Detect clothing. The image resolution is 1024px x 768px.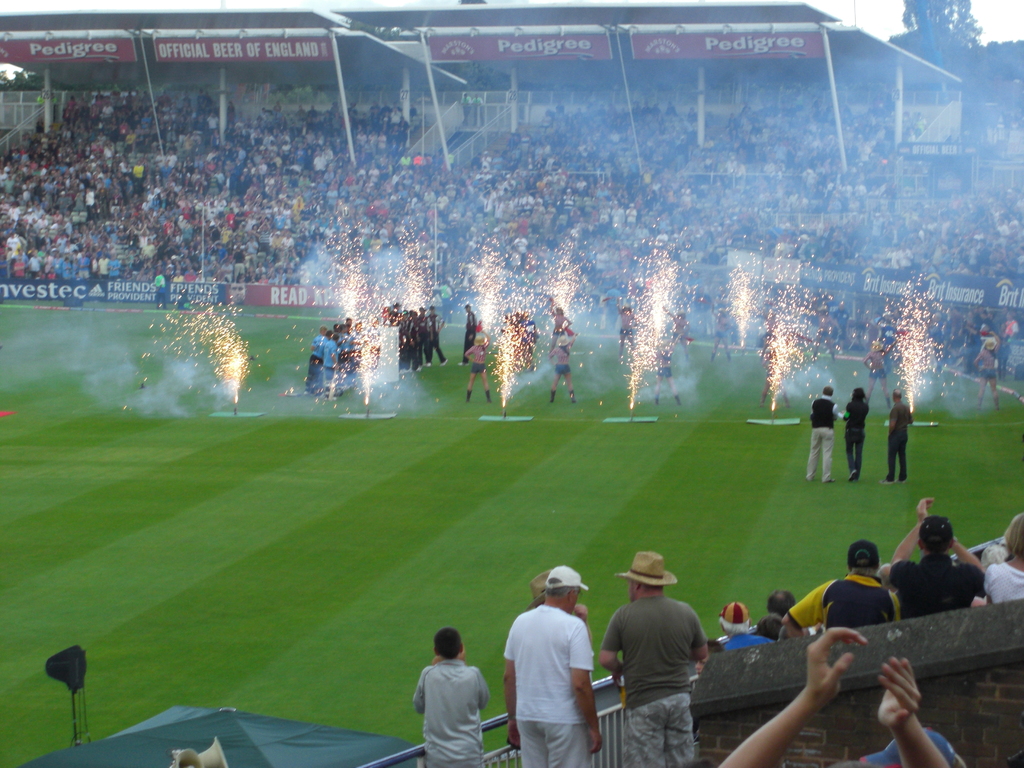
892/554/982/616.
